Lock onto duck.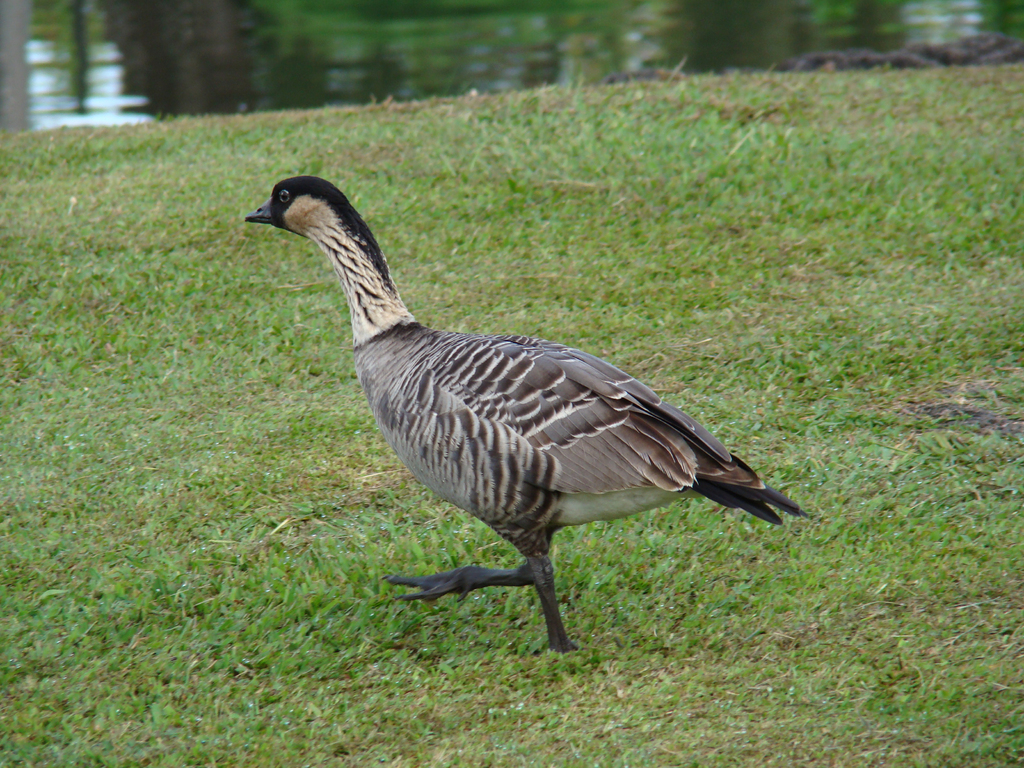
Locked: select_region(218, 158, 813, 651).
